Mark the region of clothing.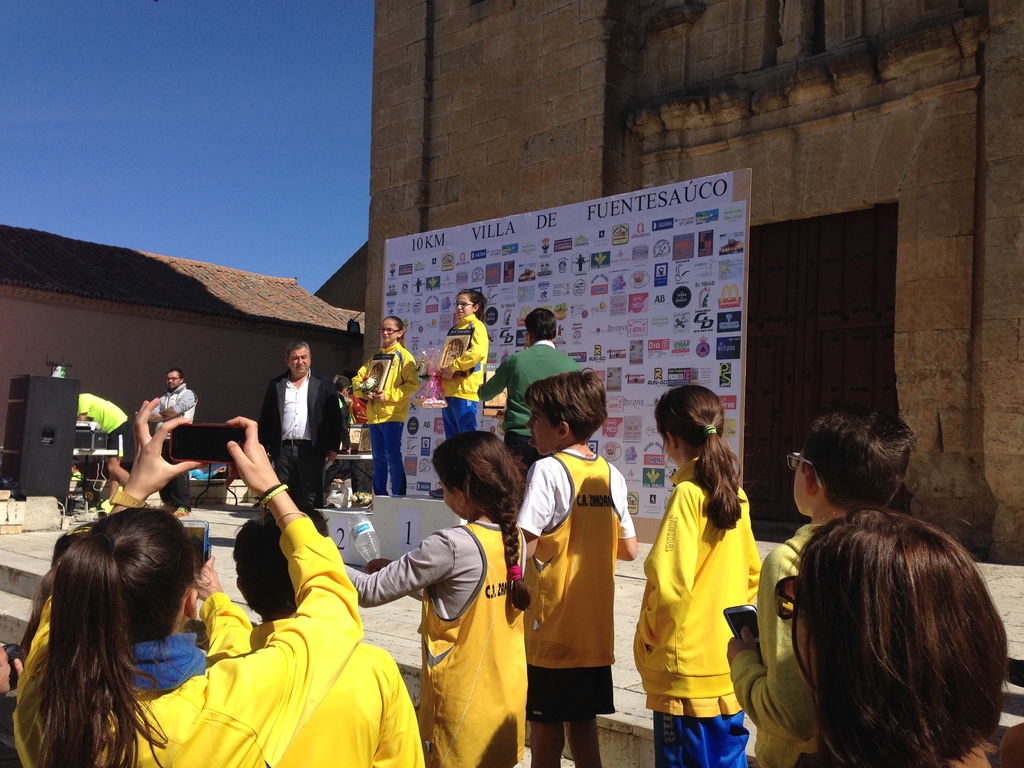
Region: detection(229, 621, 425, 767).
